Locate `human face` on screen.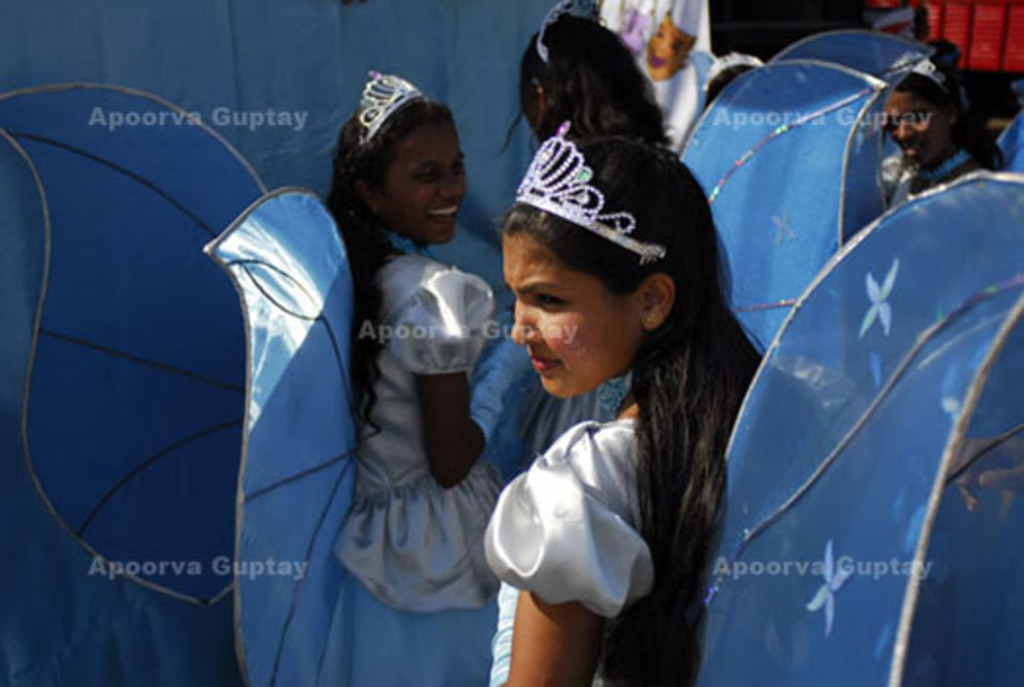
On screen at [378,119,468,242].
